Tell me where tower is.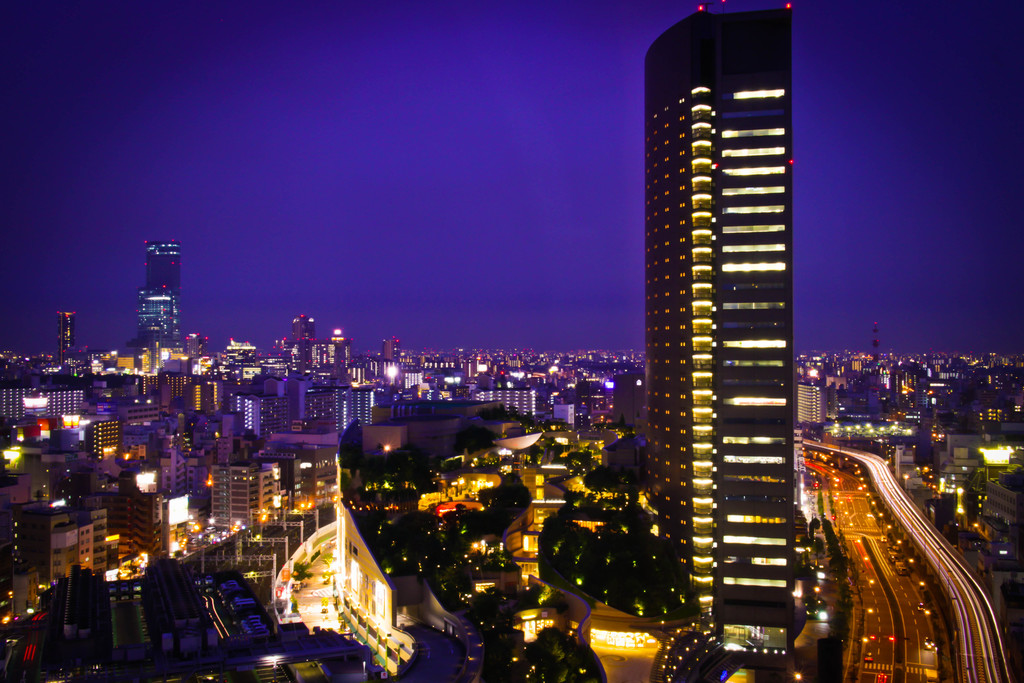
tower is at x1=109, y1=238, x2=186, y2=352.
